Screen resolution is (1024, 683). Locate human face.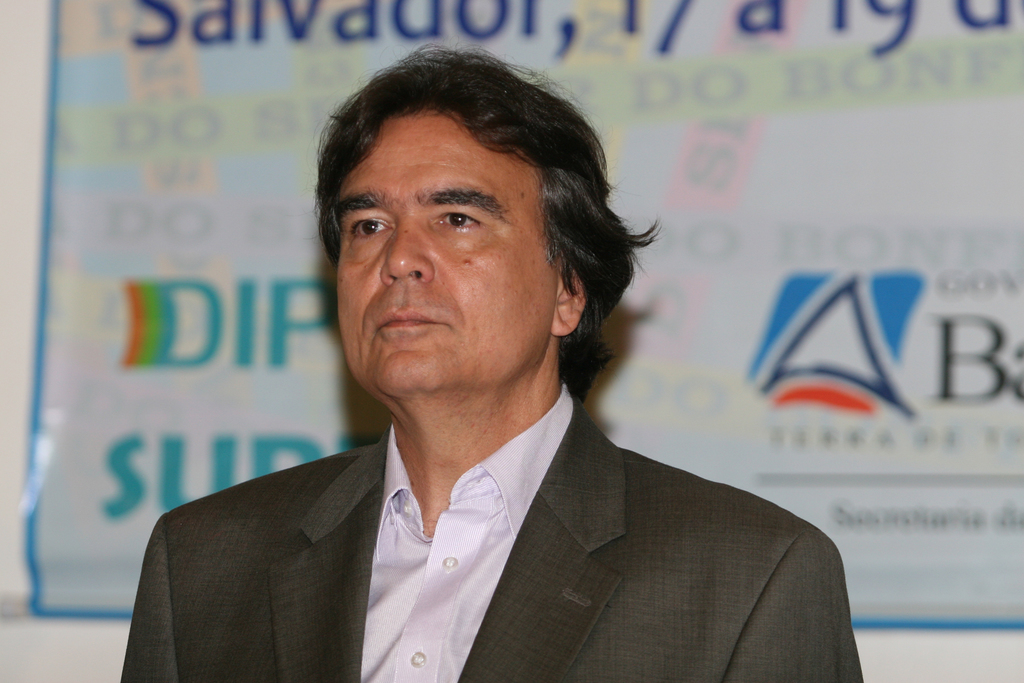
pyautogui.locateOnScreen(333, 108, 559, 383).
